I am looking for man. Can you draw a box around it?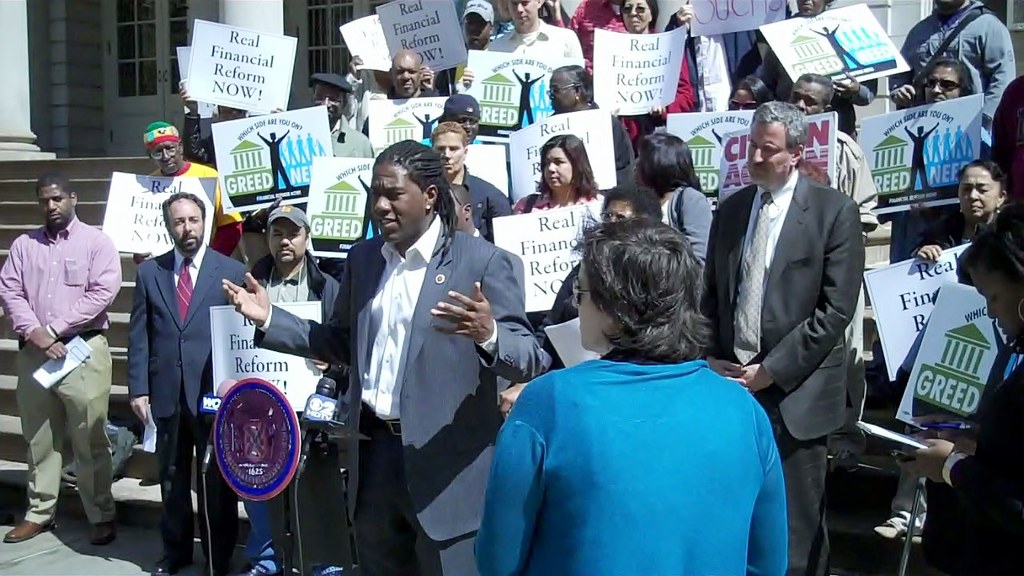
Sure, the bounding box is box(129, 191, 247, 575).
